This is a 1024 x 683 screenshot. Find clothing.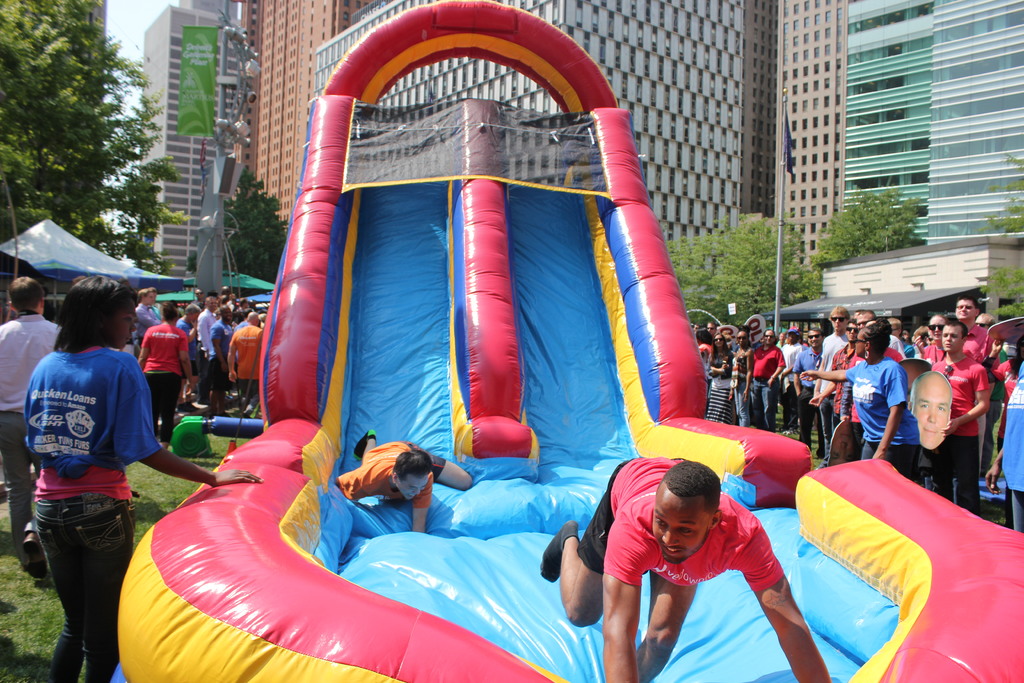
Bounding box: x1=706, y1=352, x2=737, y2=425.
